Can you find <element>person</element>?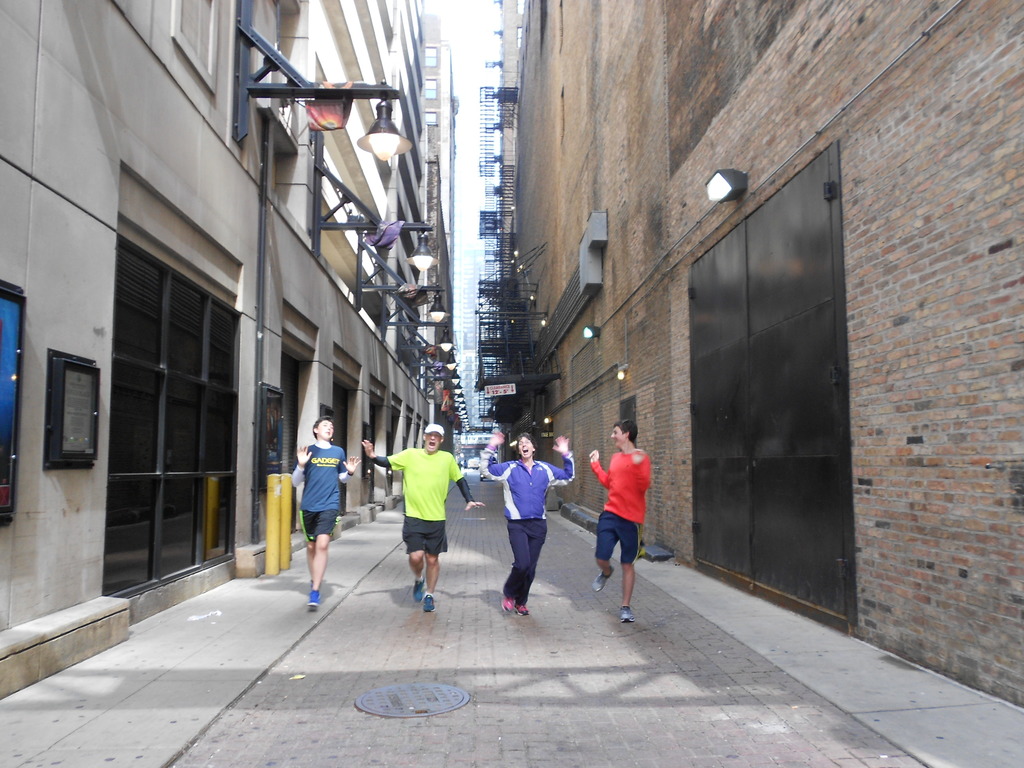
Yes, bounding box: (479, 432, 576, 614).
